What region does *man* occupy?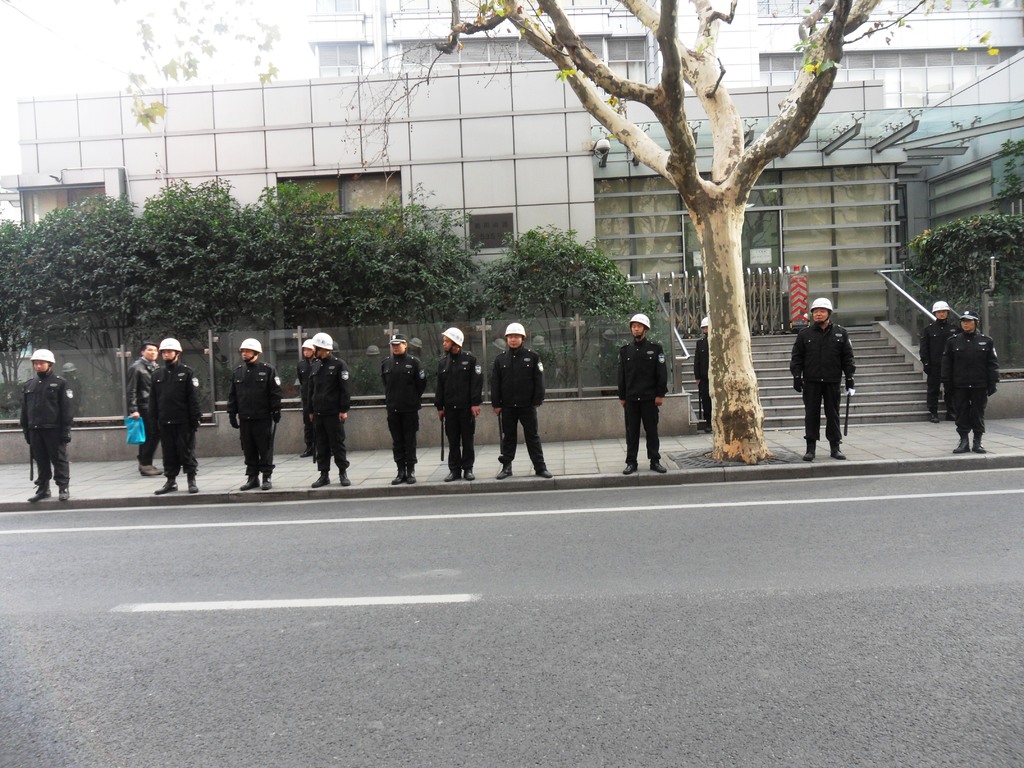
{"x1": 310, "y1": 334, "x2": 351, "y2": 486}.
